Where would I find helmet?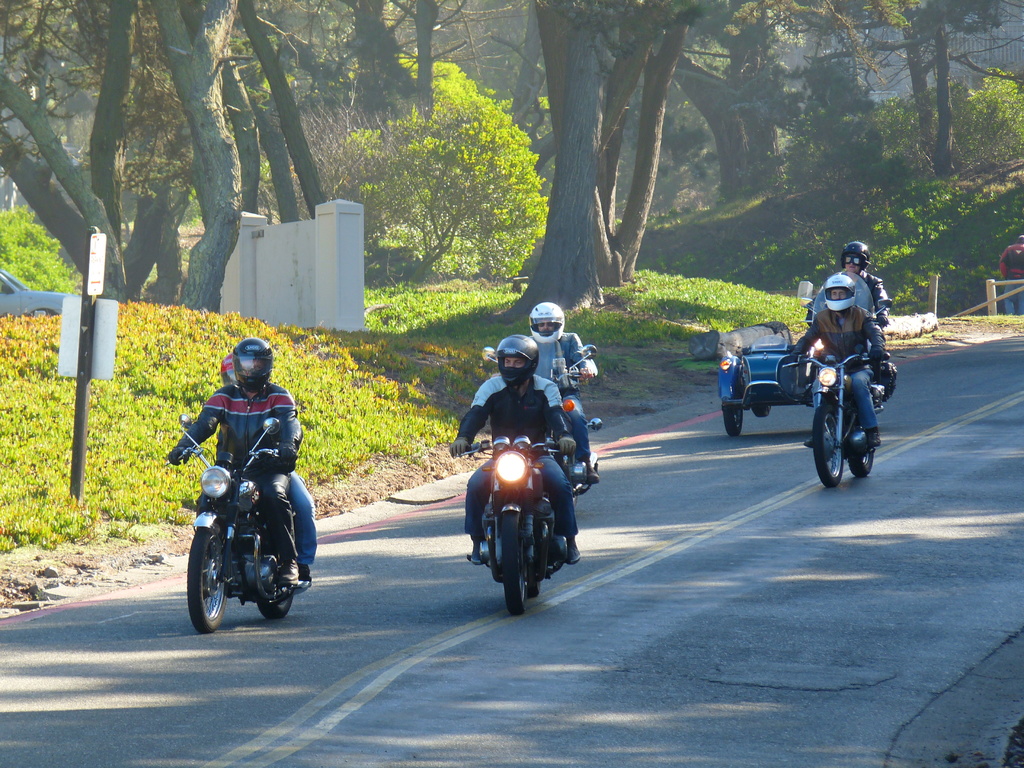
At 229, 339, 268, 389.
